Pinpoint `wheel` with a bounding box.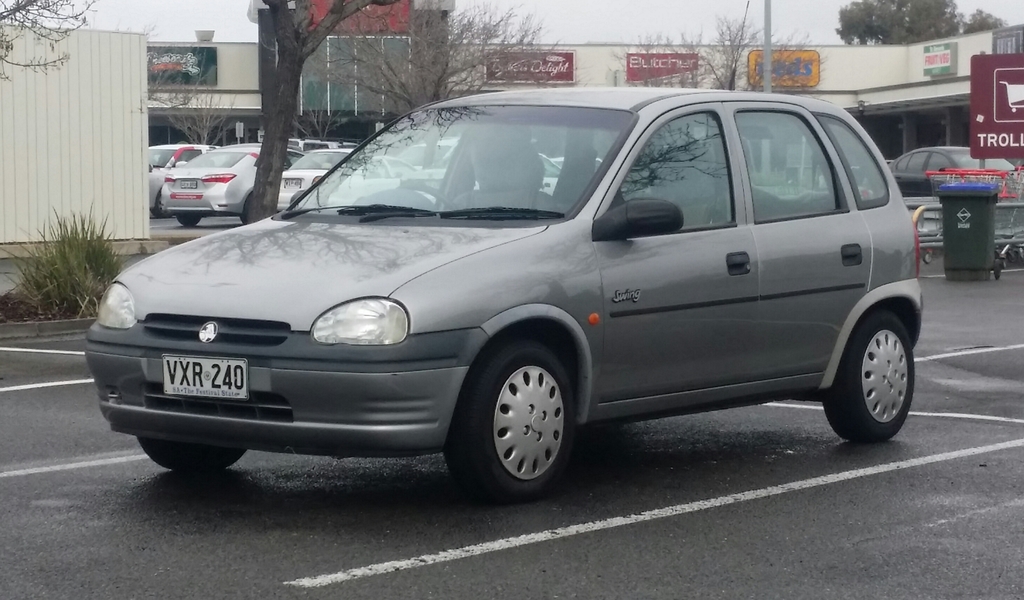
995, 258, 1004, 281.
